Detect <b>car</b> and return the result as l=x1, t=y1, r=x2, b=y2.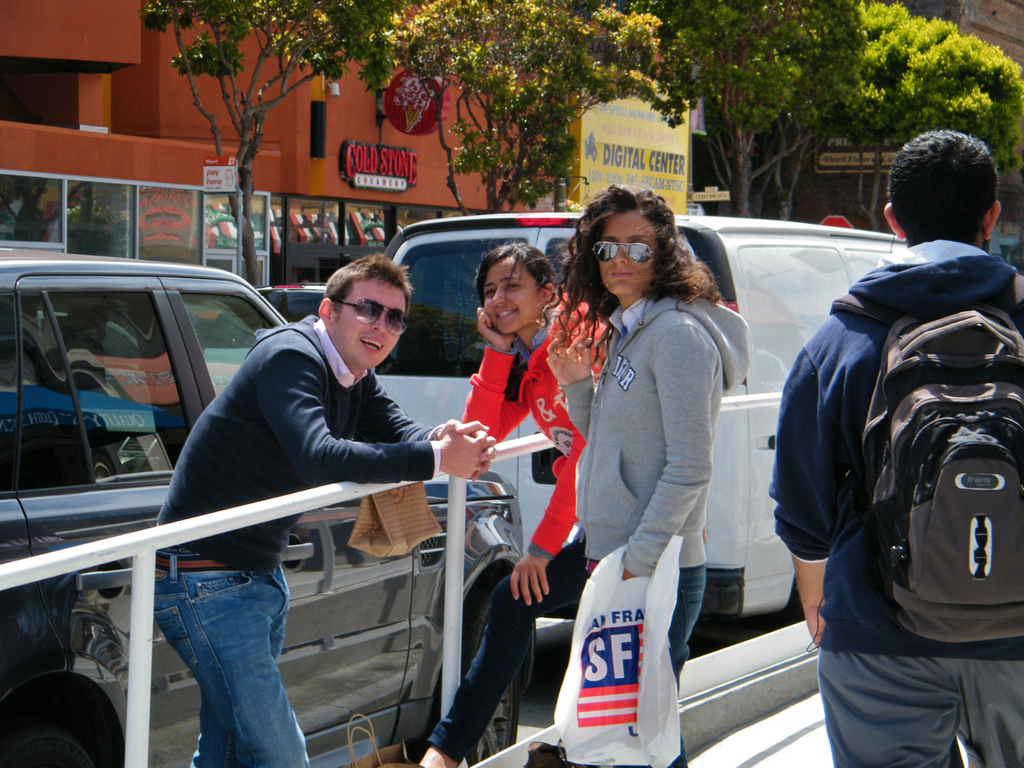
l=257, t=289, r=333, b=339.
